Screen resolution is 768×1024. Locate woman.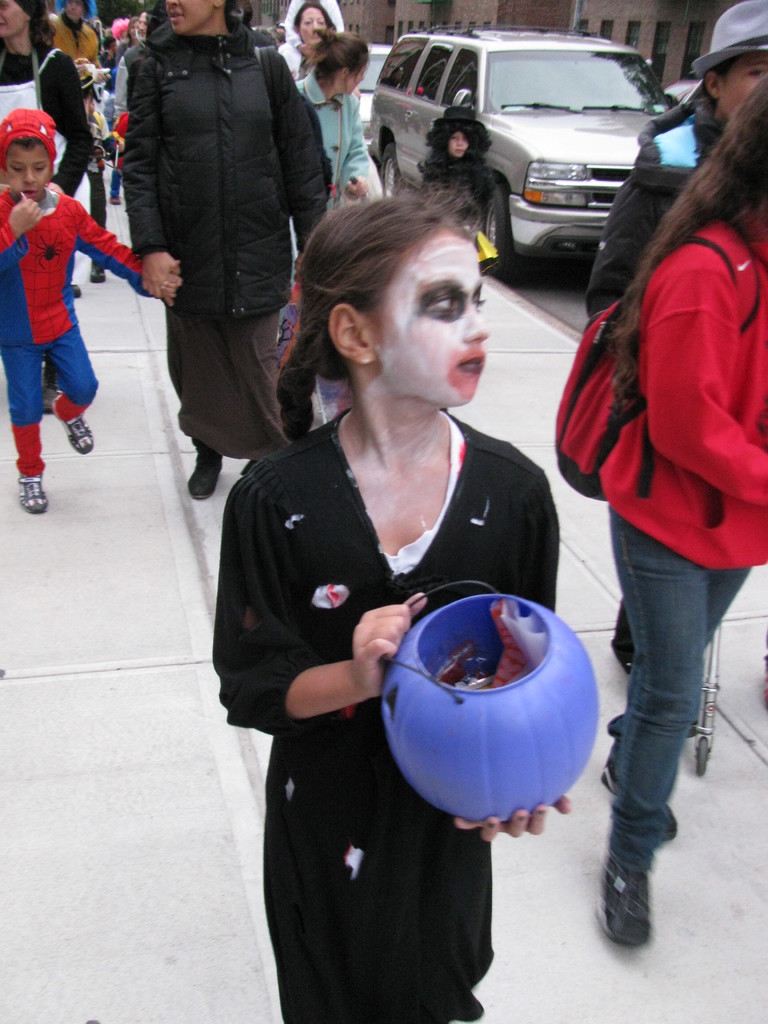
[x1=282, y1=0, x2=343, y2=71].
